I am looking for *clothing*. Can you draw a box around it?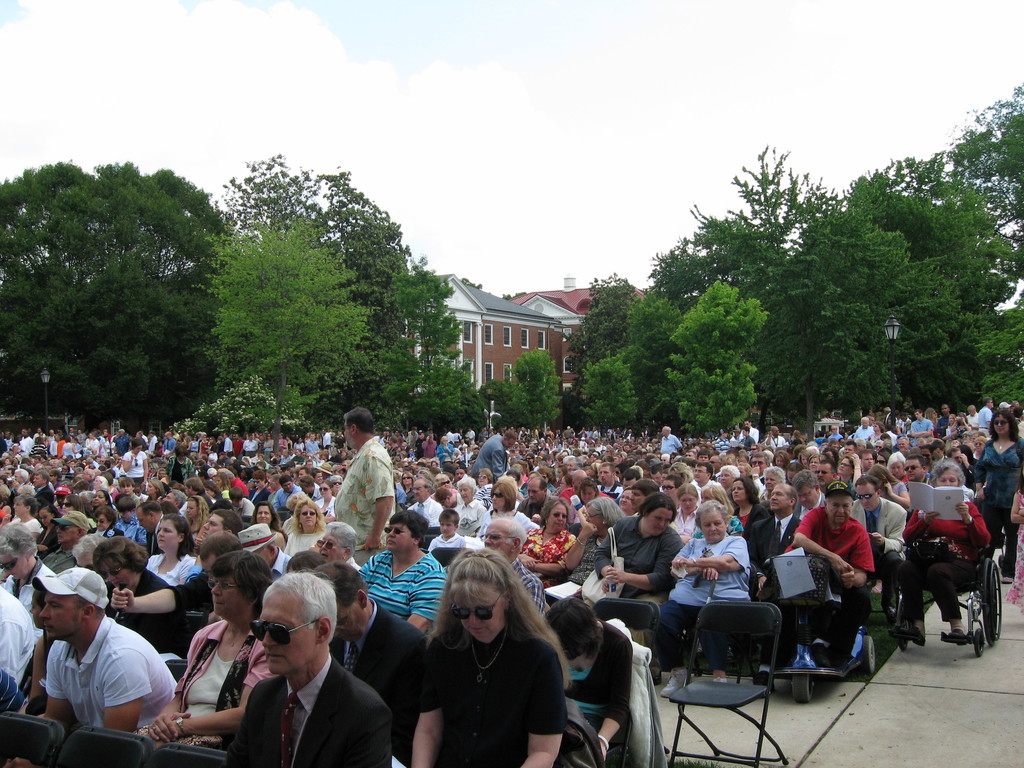
Sure, the bounding box is 548,484,552,495.
